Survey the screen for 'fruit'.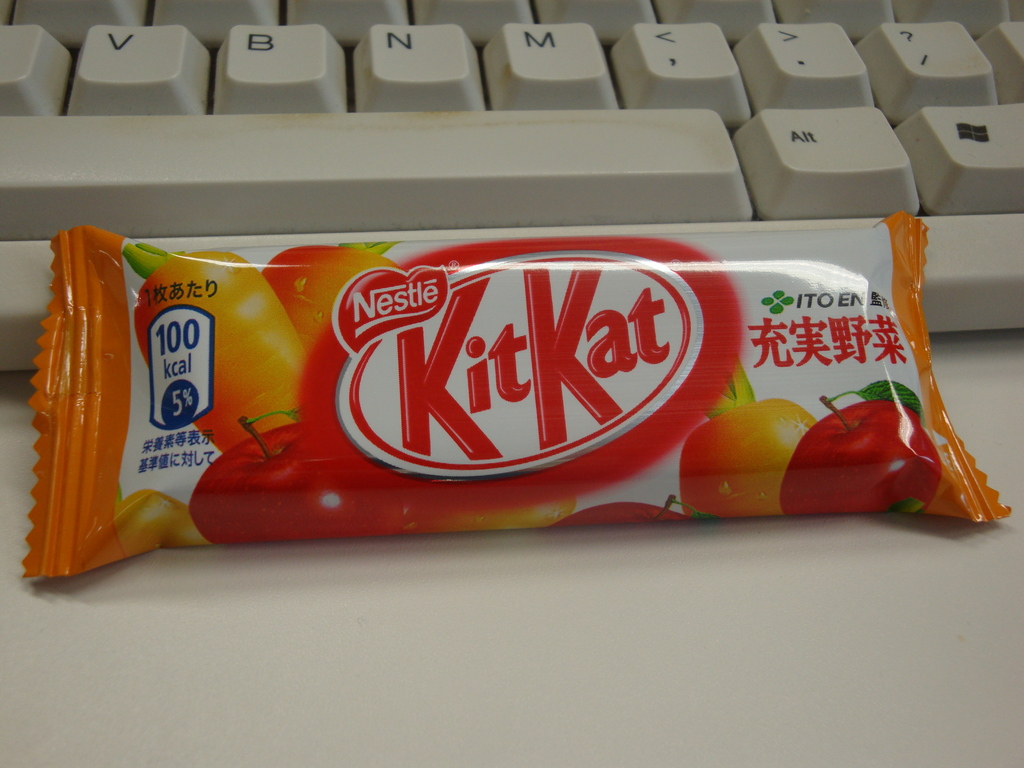
Survey found: 779, 392, 941, 517.
